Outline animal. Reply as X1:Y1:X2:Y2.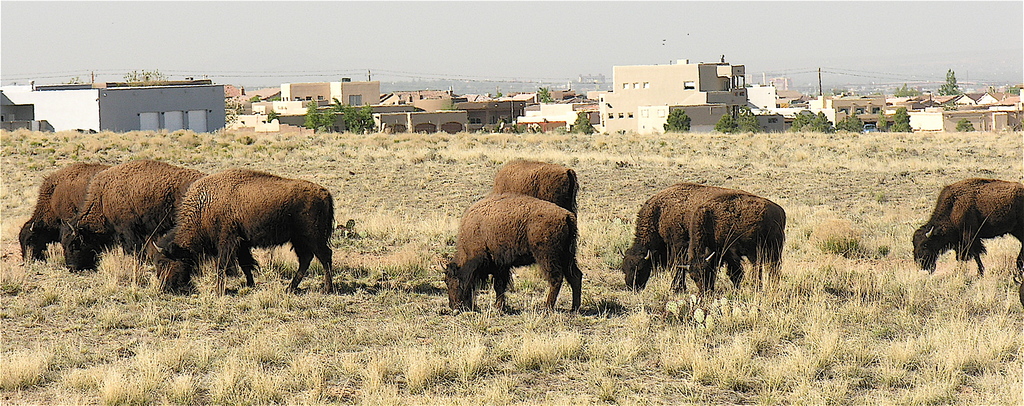
916:184:1023:275.
